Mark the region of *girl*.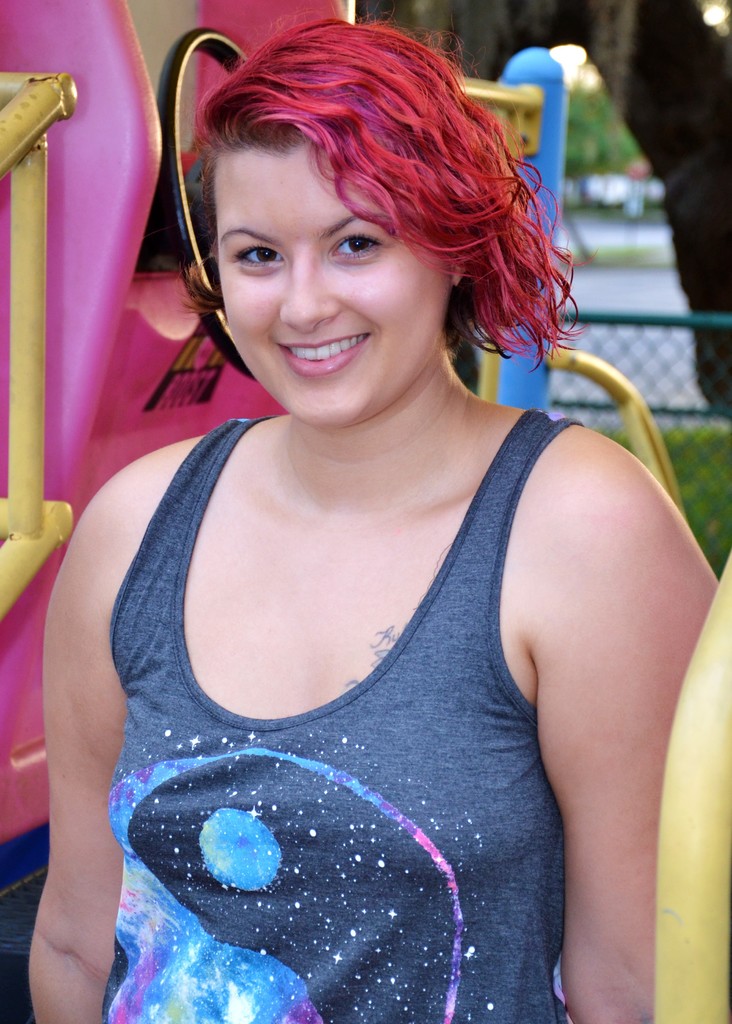
Region: {"left": 31, "top": 20, "right": 717, "bottom": 1023}.
